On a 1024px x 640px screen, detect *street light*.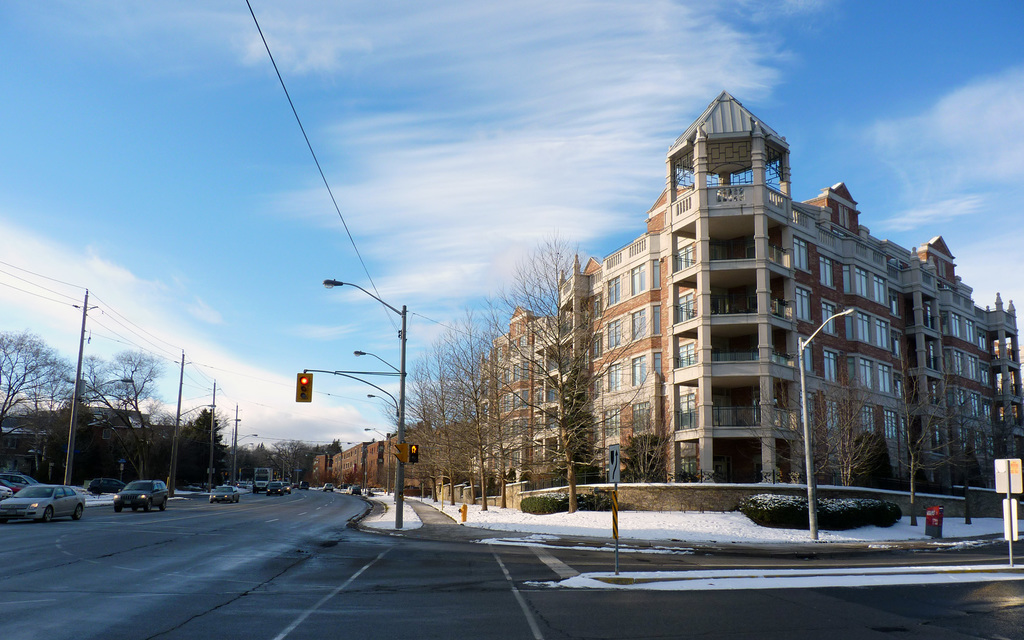
{"x1": 356, "y1": 351, "x2": 403, "y2": 395}.
